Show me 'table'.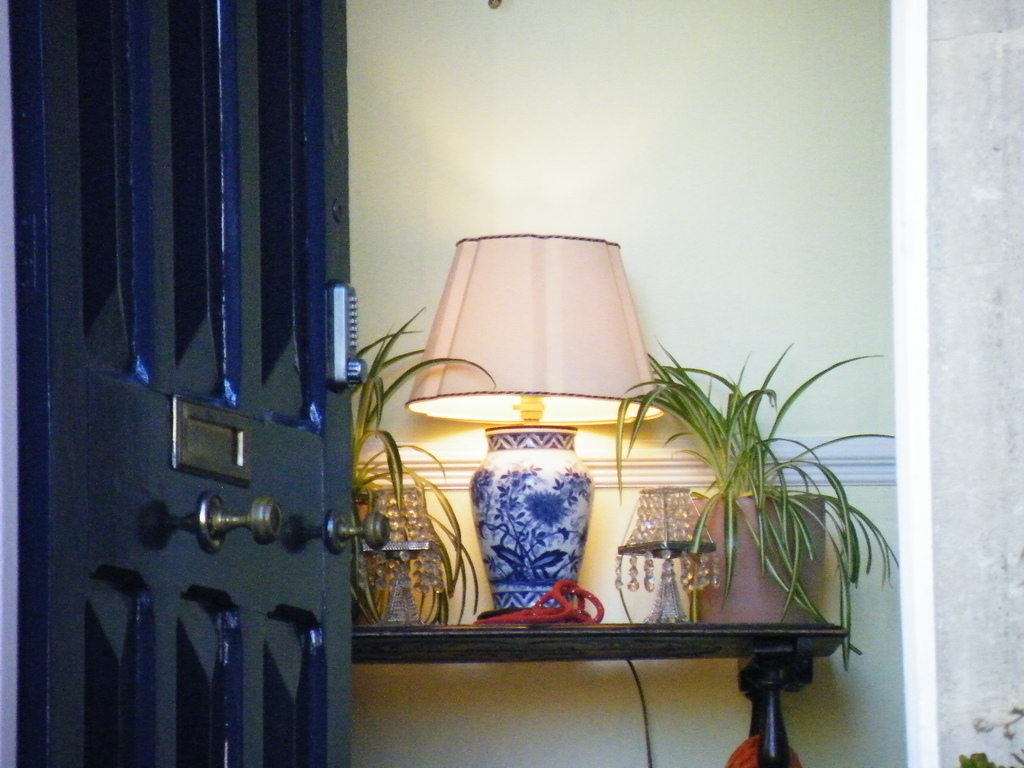
'table' is here: [left=352, top=624, right=846, bottom=767].
